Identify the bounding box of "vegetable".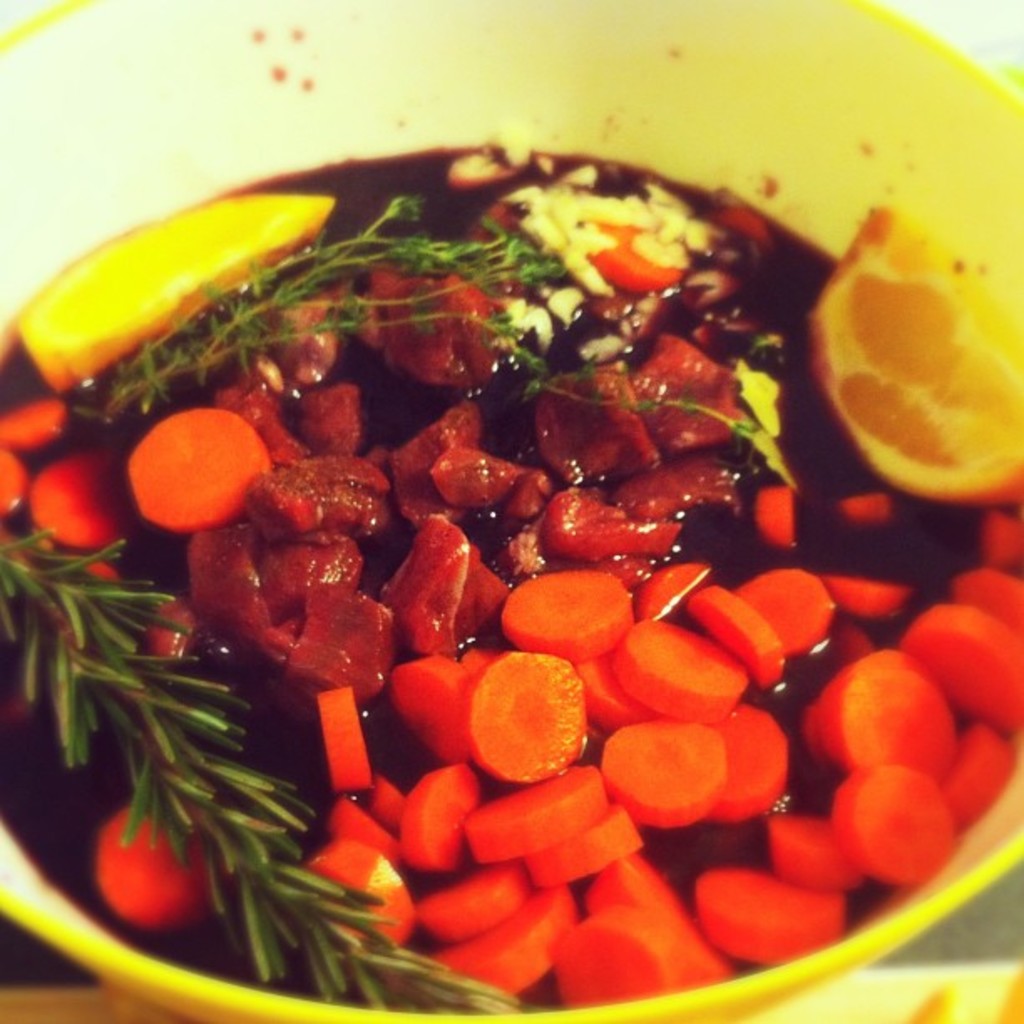
left=535, top=812, right=641, bottom=888.
